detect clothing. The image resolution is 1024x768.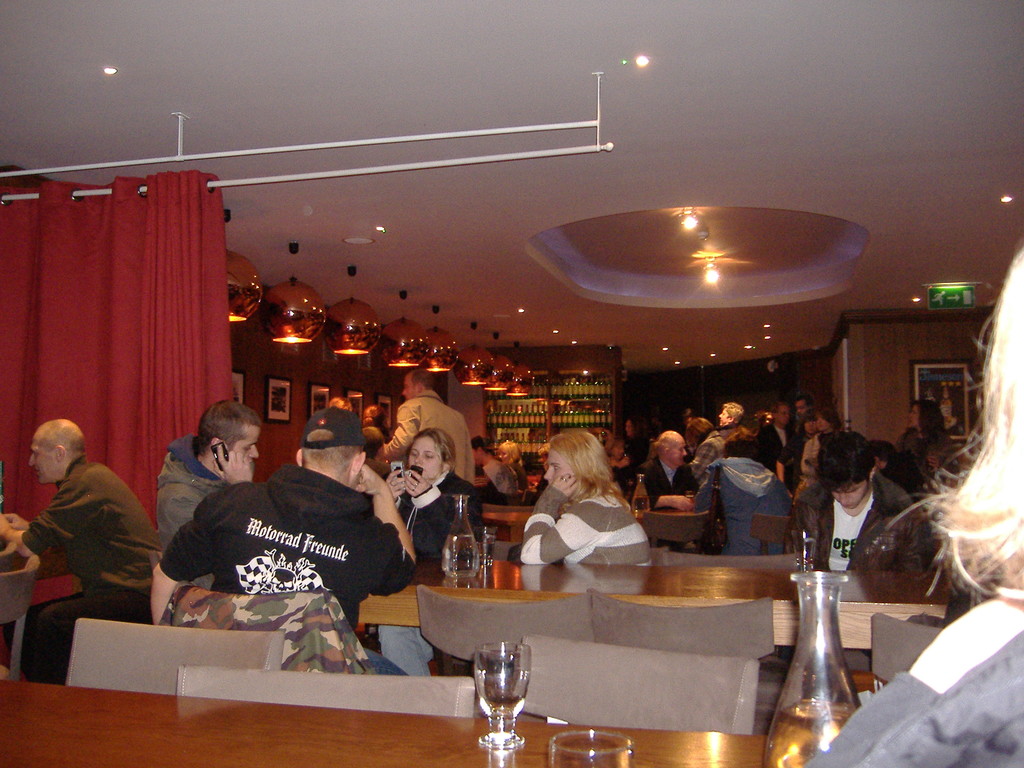
788 468 934 577.
